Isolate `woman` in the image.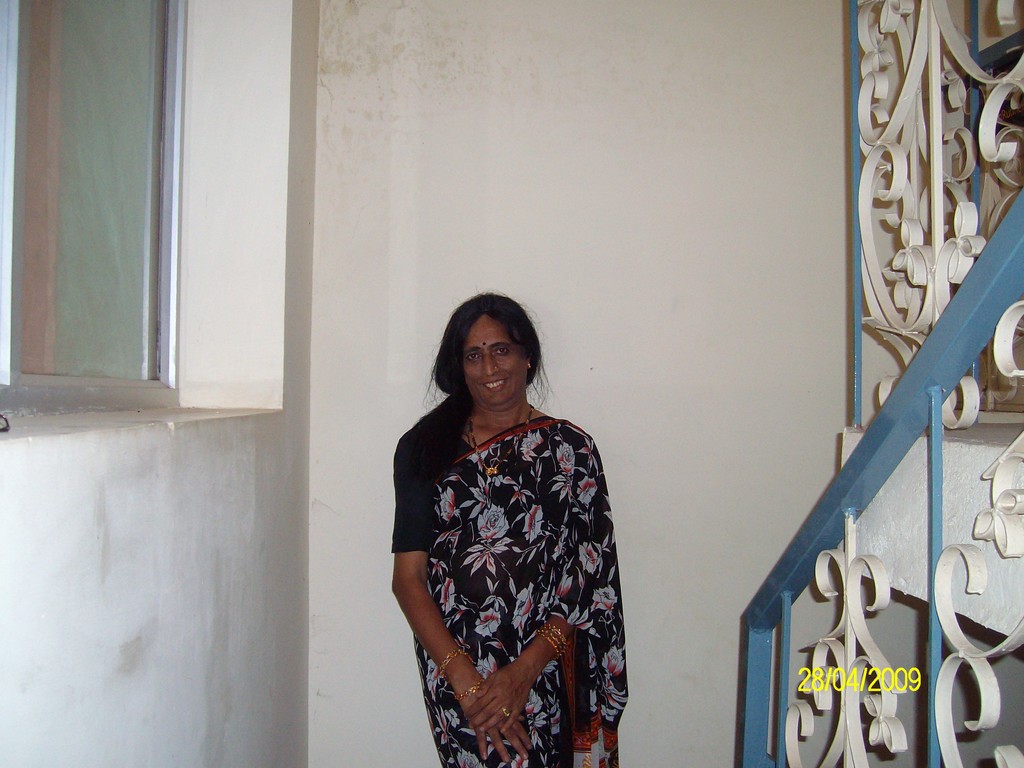
Isolated region: region(383, 286, 621, 767).
